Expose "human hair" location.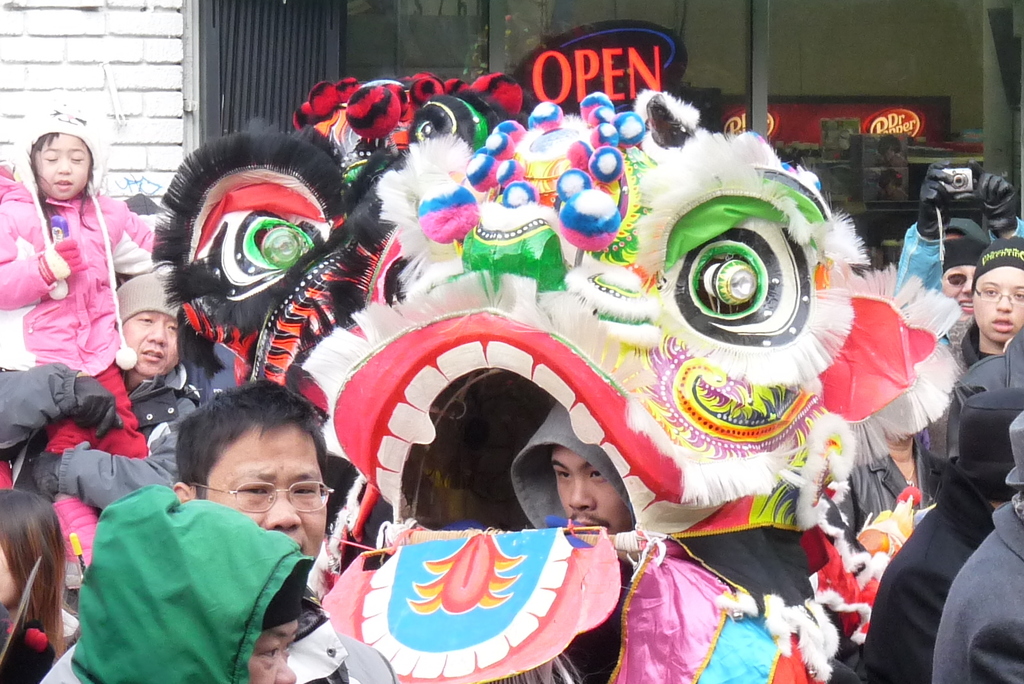
Exposed at (175, 405, 320, 516).
